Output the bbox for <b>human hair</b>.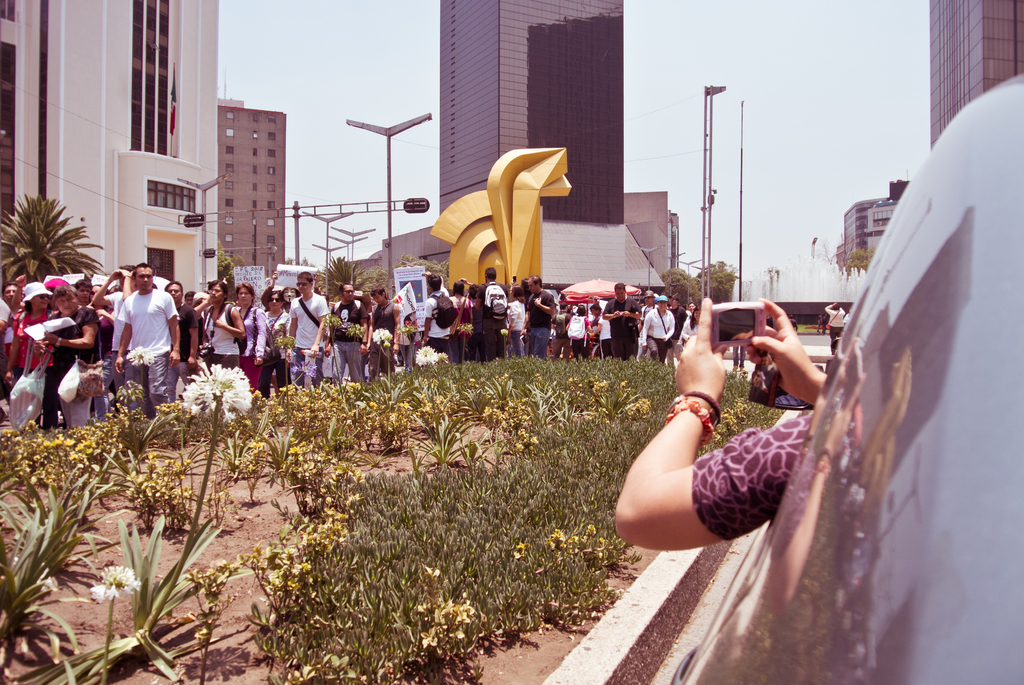
pyautogui.locateOnScreen(47, 282, 81, 303).
